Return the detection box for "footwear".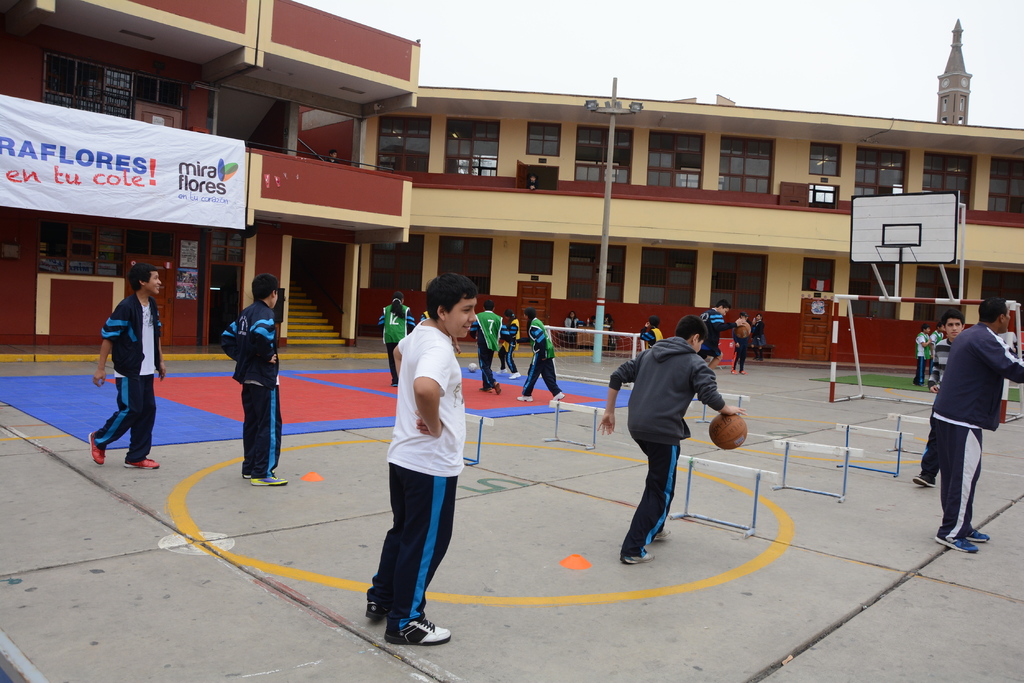
bbox=(249, 471, 292, 488).
